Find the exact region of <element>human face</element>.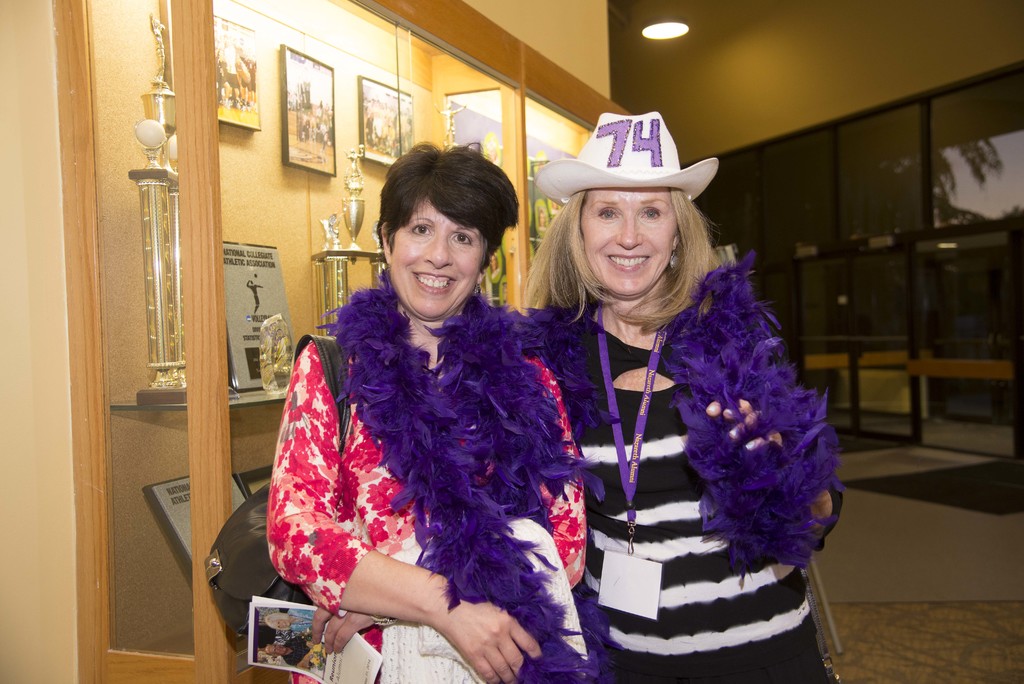
Exact region: 579,184,680,294.
